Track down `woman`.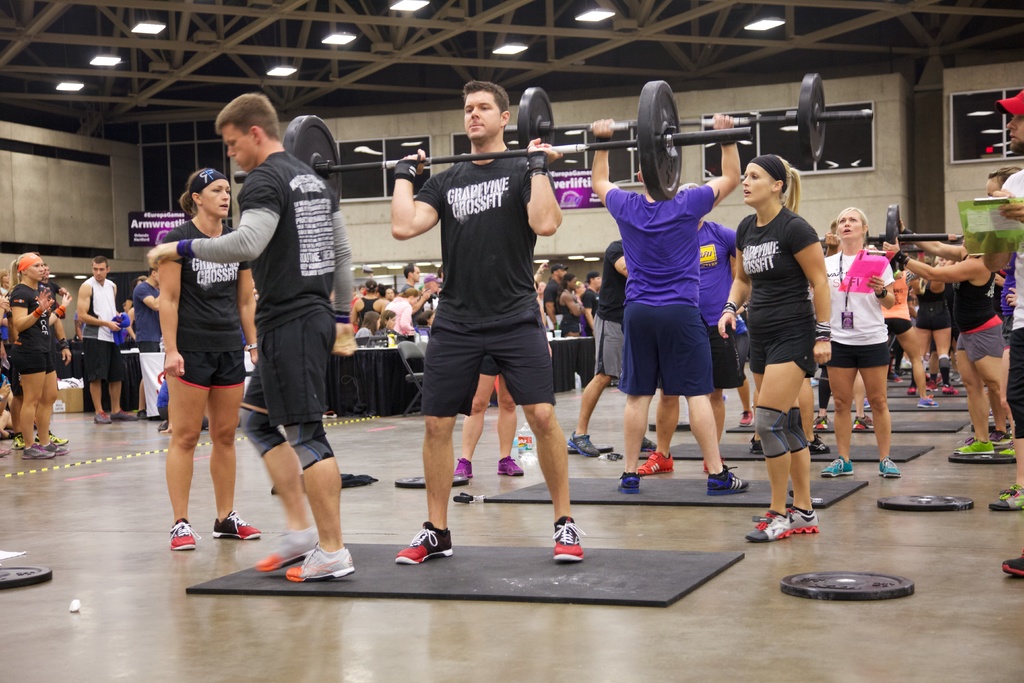
Tracked to box(0, 281, 19, 449).
